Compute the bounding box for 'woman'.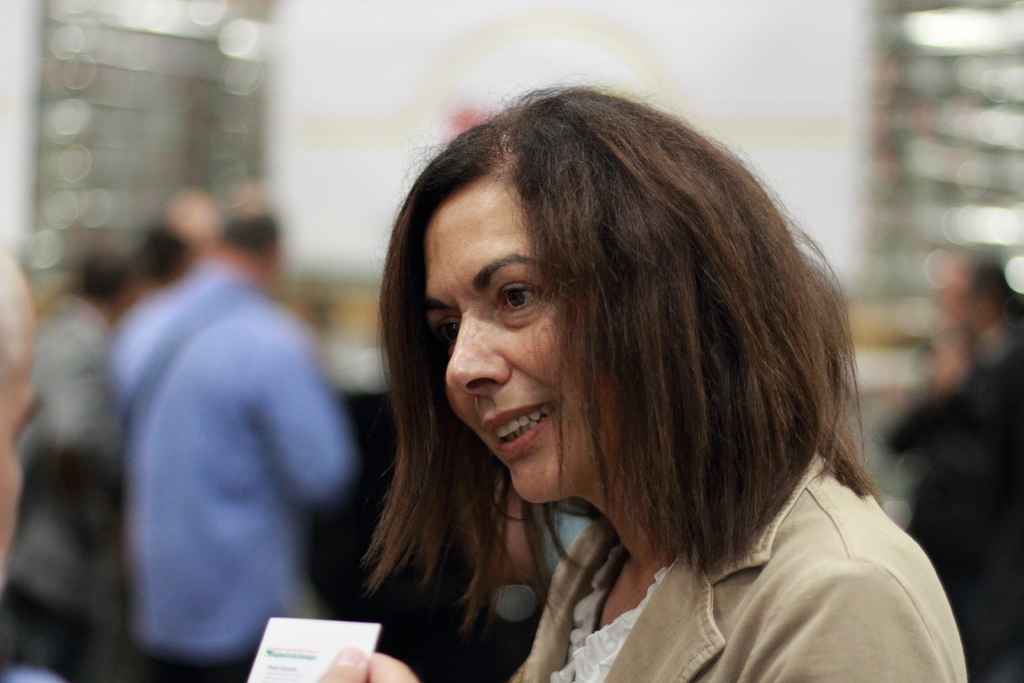
(267,83,943,676).
